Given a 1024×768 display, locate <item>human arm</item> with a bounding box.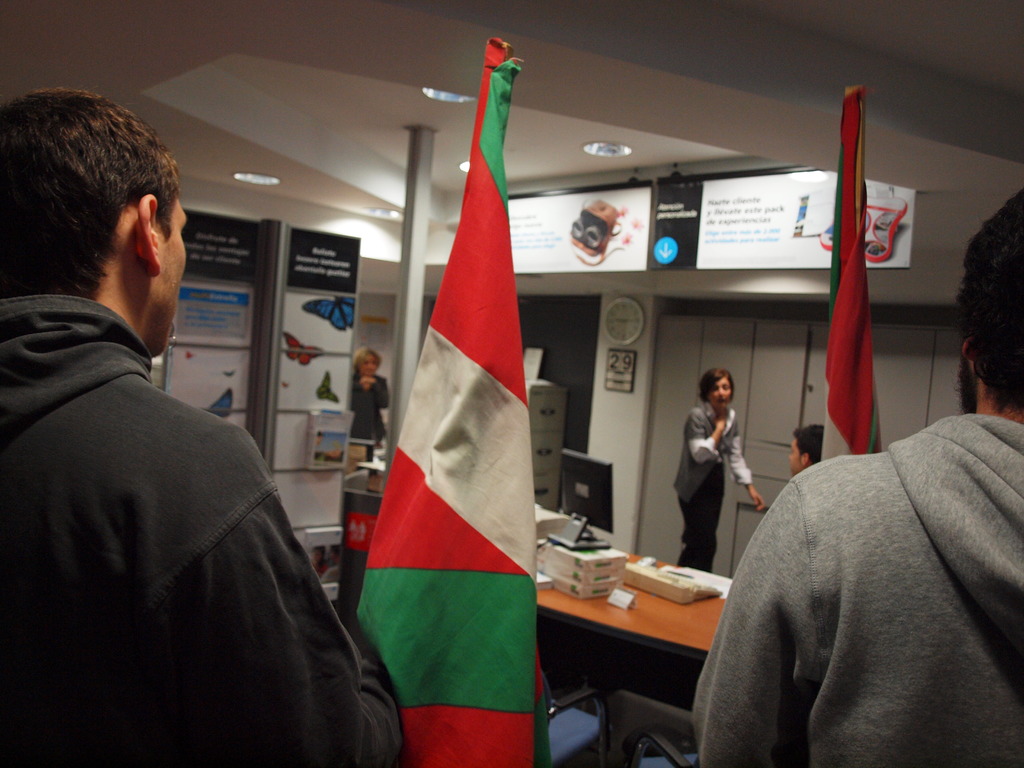
Located: 689, 483, 811, 767.
